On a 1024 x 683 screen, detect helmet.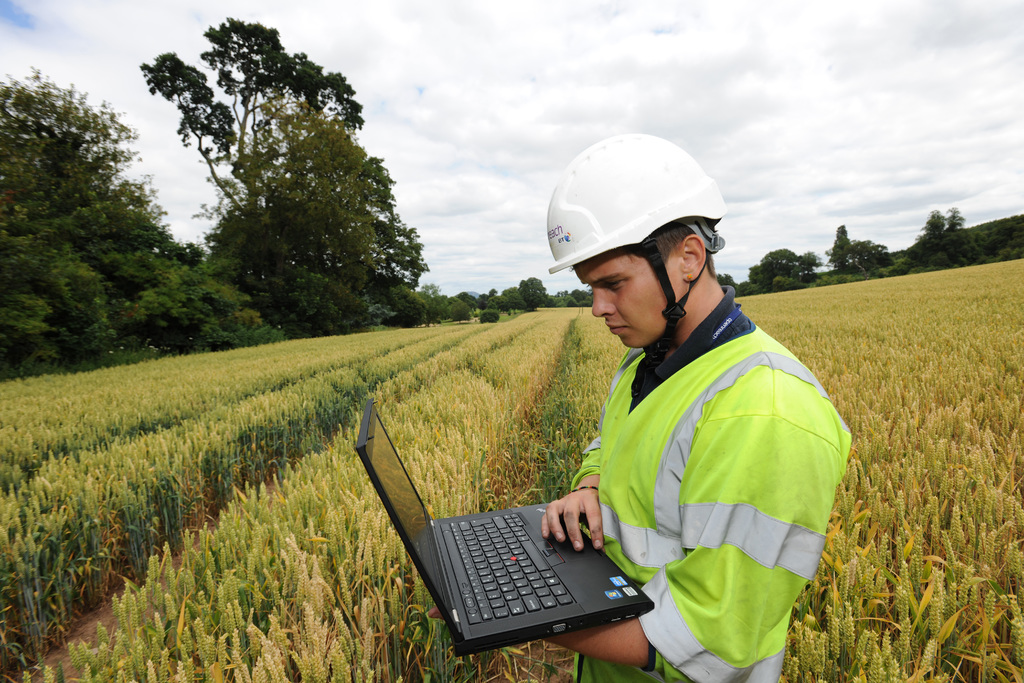
[556,135,732,353].
